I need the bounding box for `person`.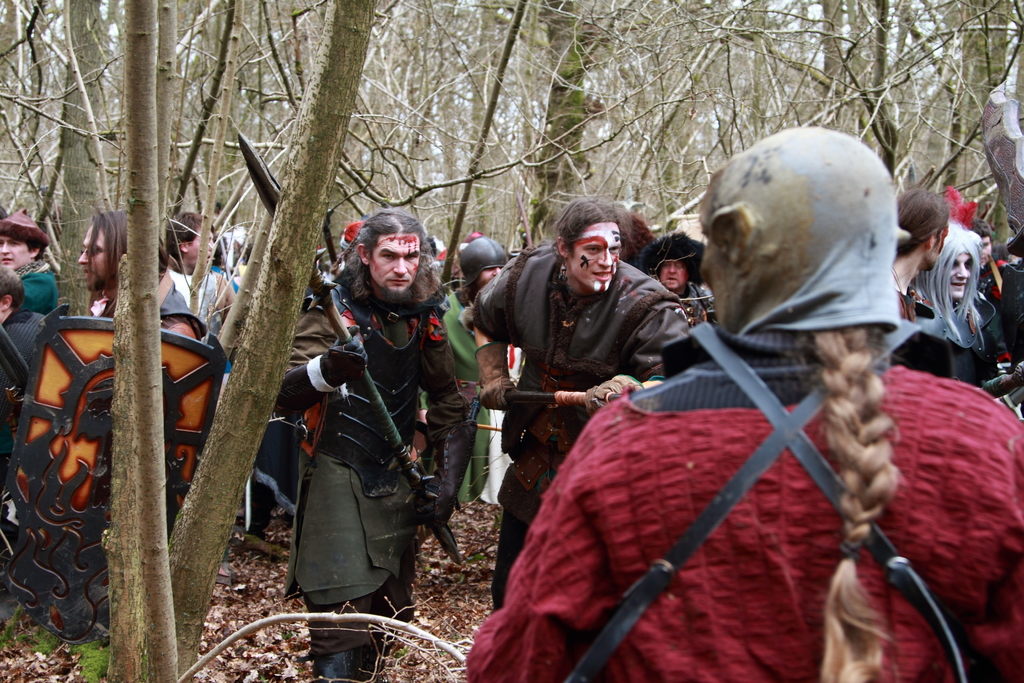
Here it is: detection(462, 121, 1023, 682).
